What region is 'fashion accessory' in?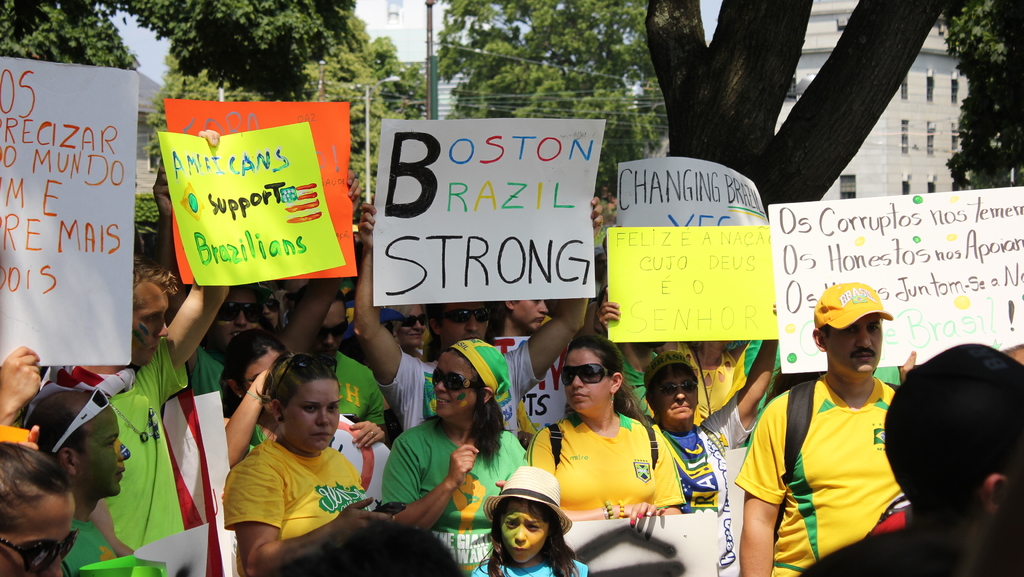
locate(429, 365, 484, 391).
